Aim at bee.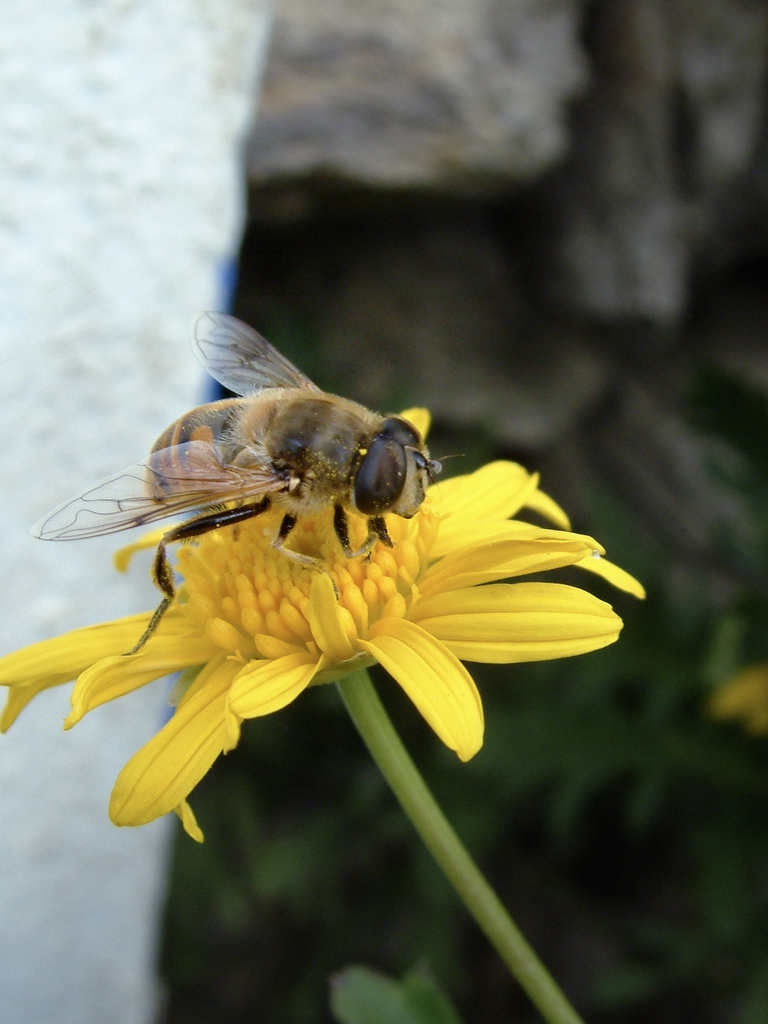
Aimed at 47:316:430:618.
